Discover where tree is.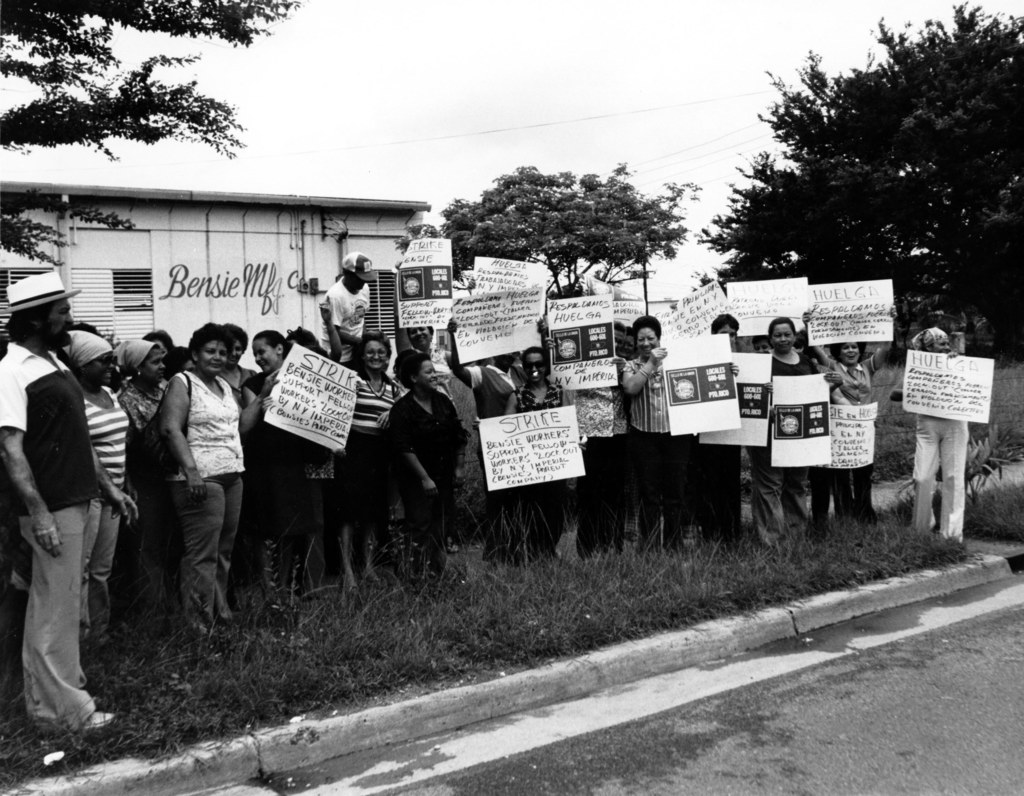
Discovered at x1=387, y1=152, x2=699, y2=296.
